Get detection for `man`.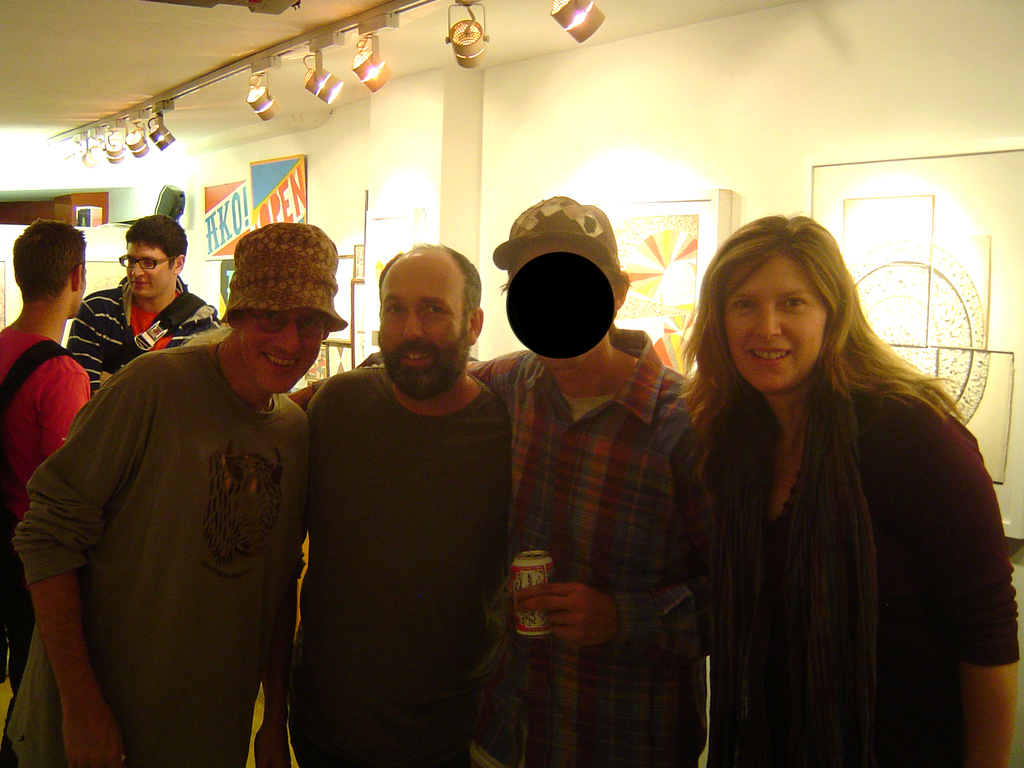
Detection: <bbox>276, 237, 520, 767</bbox>.
